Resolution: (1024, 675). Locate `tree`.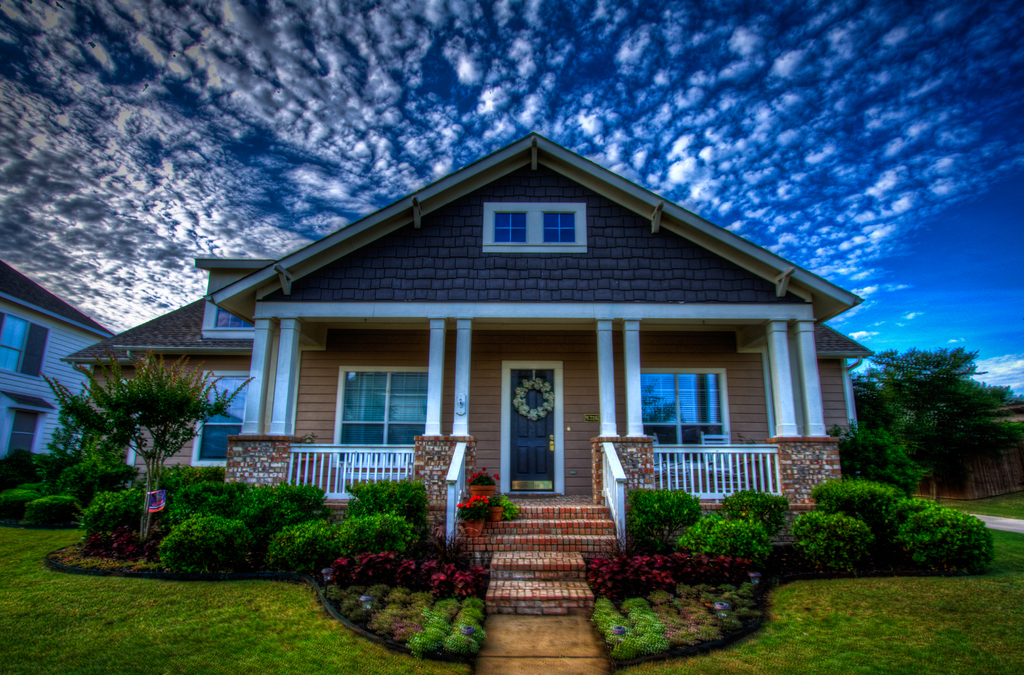
<region>865, 345, 997, 500</region>.
